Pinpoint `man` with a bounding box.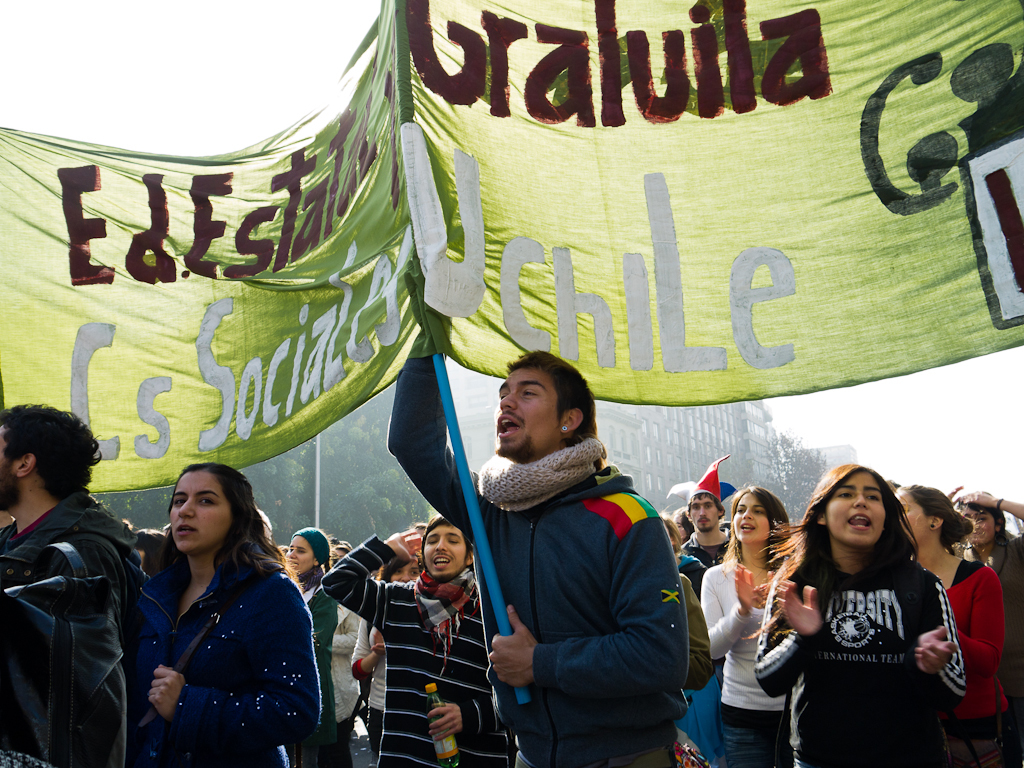
bbox(681, 490, 734, 566).
